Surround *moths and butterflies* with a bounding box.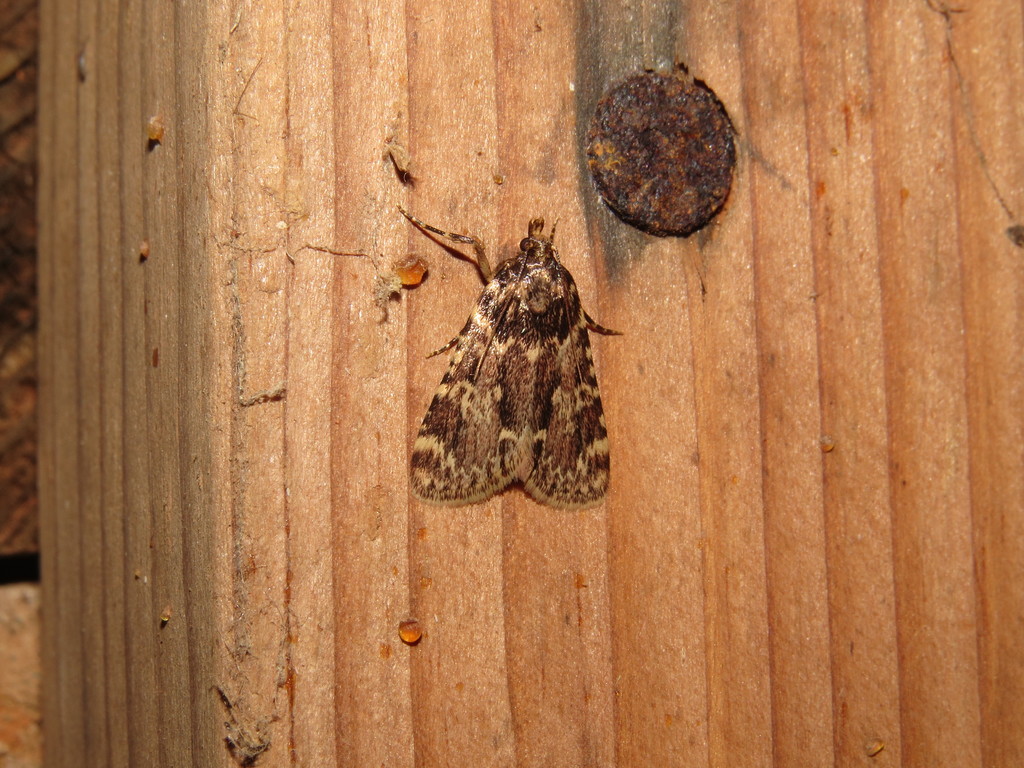
[x1=394, y1=201, x2=625, y2=511].
